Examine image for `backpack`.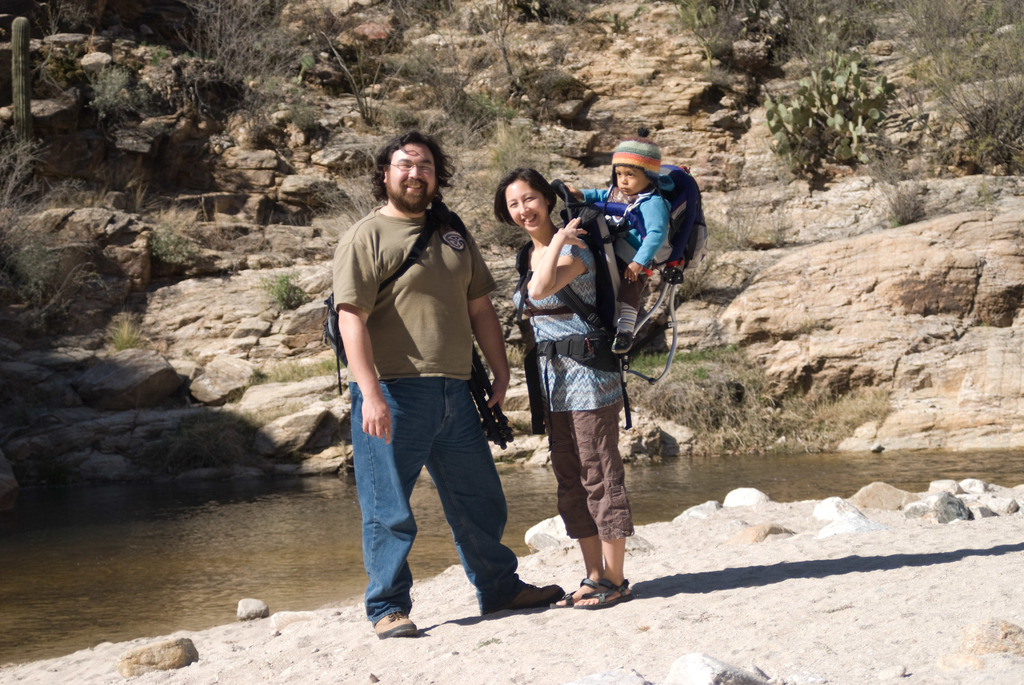
Examination result: box=[309, 198, 483, 408].
